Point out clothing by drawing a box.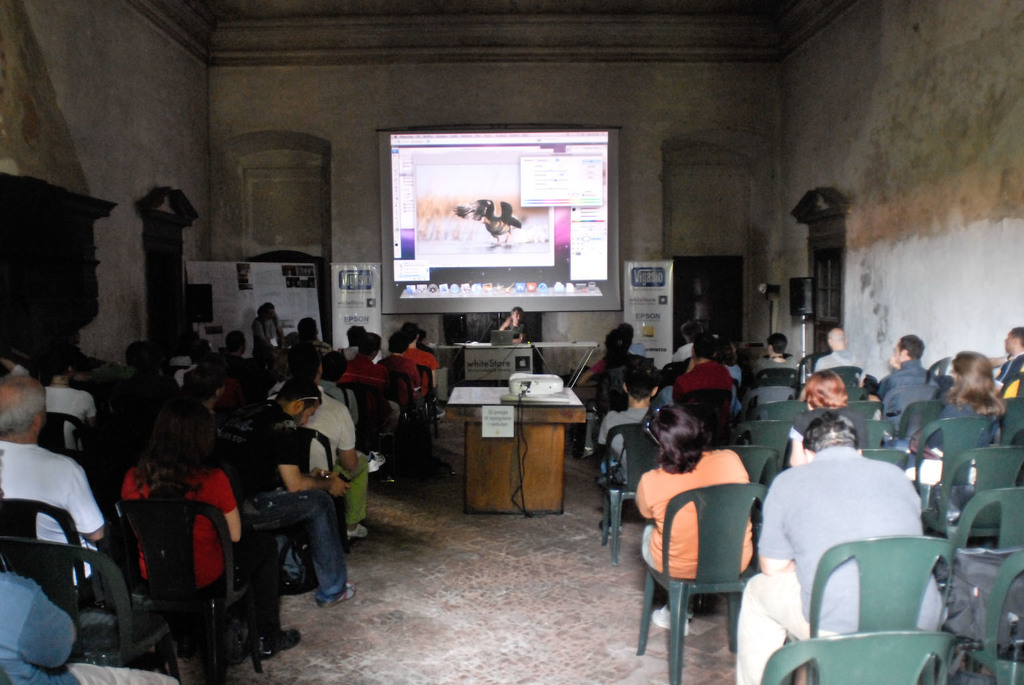
crop(736, 444, 950, 684).
